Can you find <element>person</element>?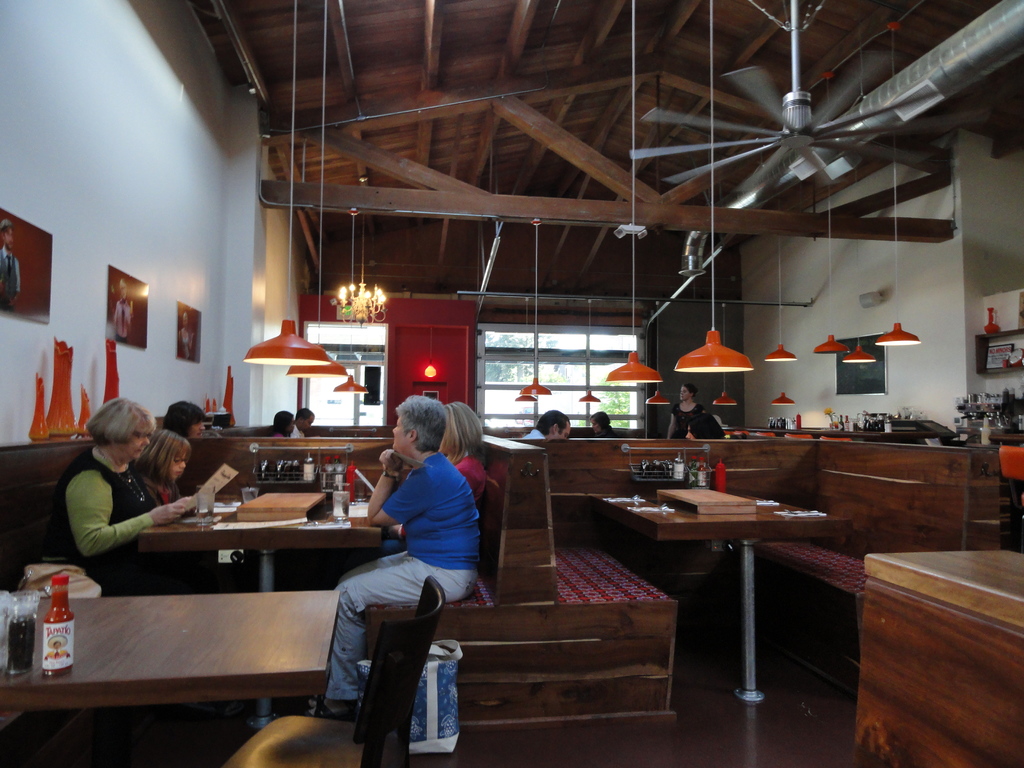
Yes, bounding box: bbox(588, 408, 618, 442).
